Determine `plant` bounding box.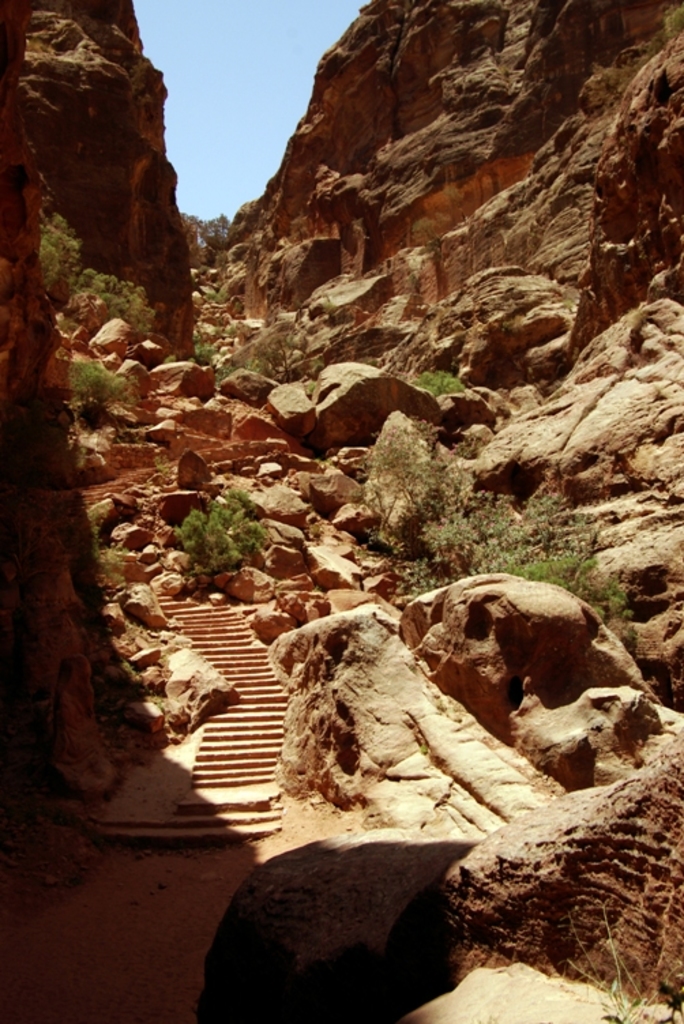
Determined: left=177, top=207, right=234, bottom=255.
